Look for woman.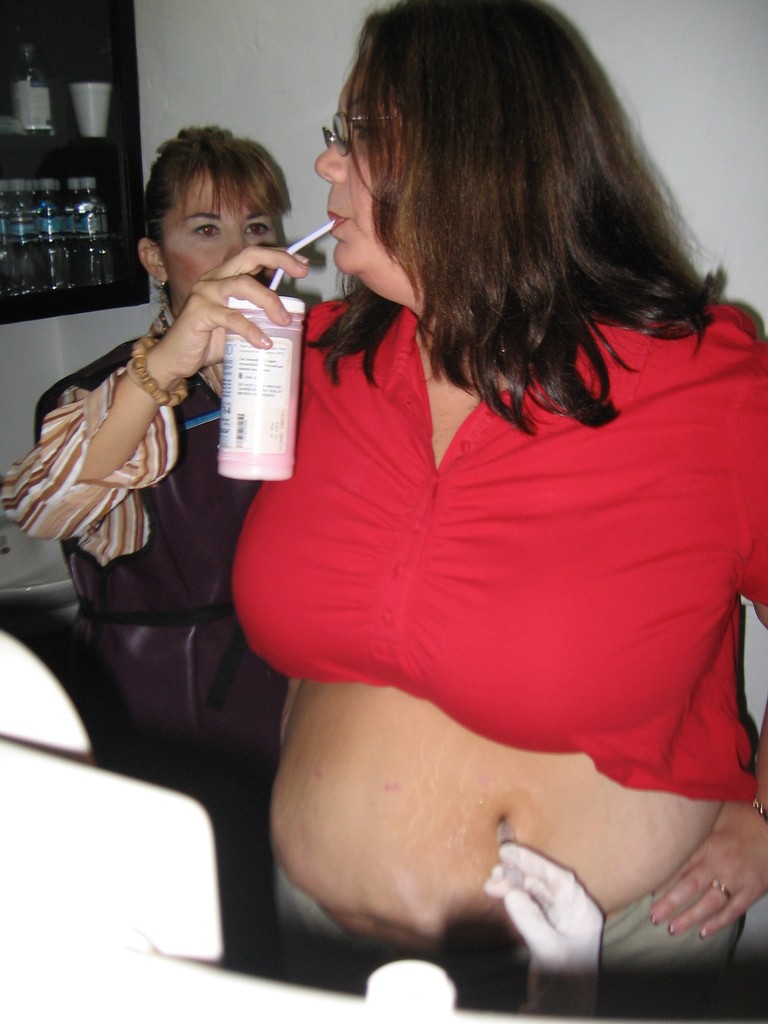
Found: (left=0, top=129, right=293, bottom=801).
